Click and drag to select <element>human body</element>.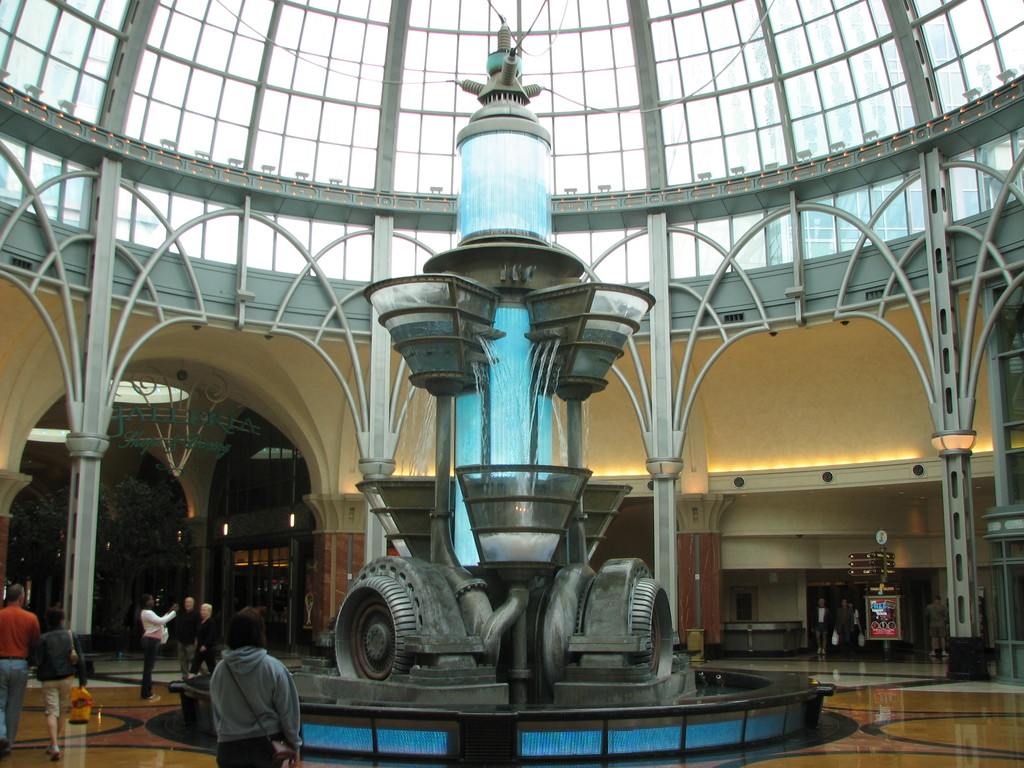
Selection: select_region(0, 605, 39, 748).
